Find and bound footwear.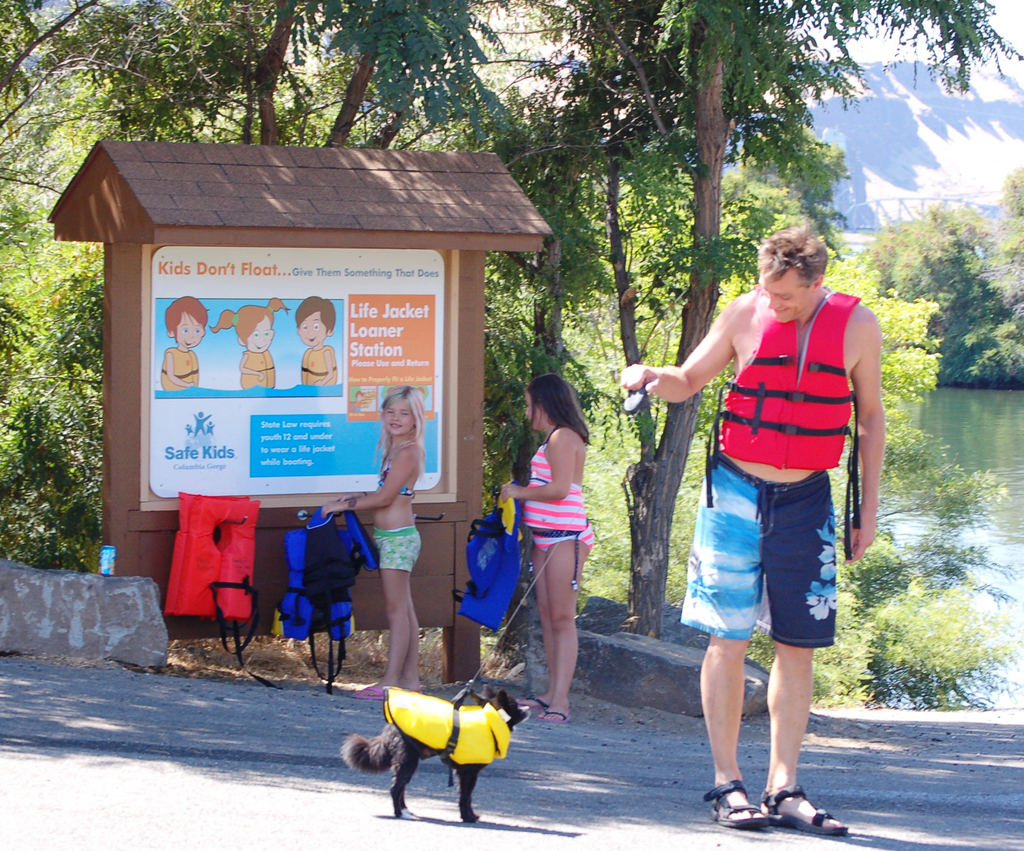
Bound: (x1=348, y1=683, x2=399, y2=706).
